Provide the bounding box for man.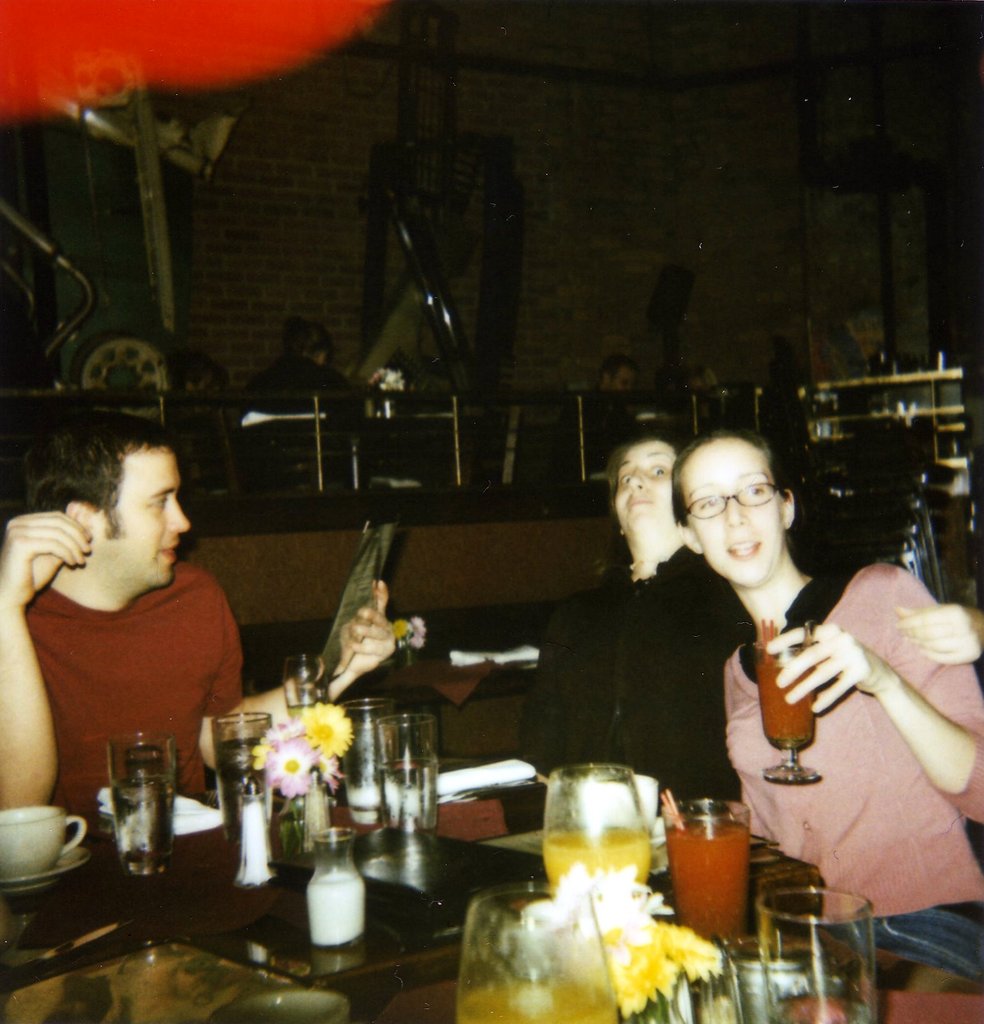
(left=0, top=408, right=397, bottom=831).
